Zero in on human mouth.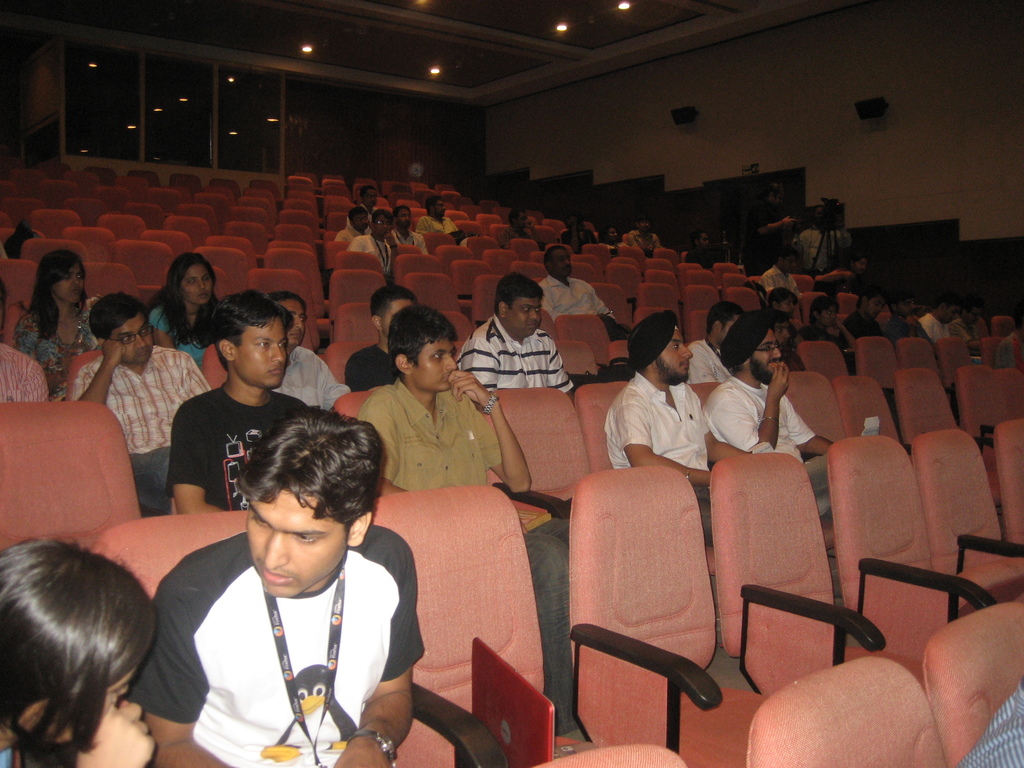
Zeroed in: [198,289,212,303].
